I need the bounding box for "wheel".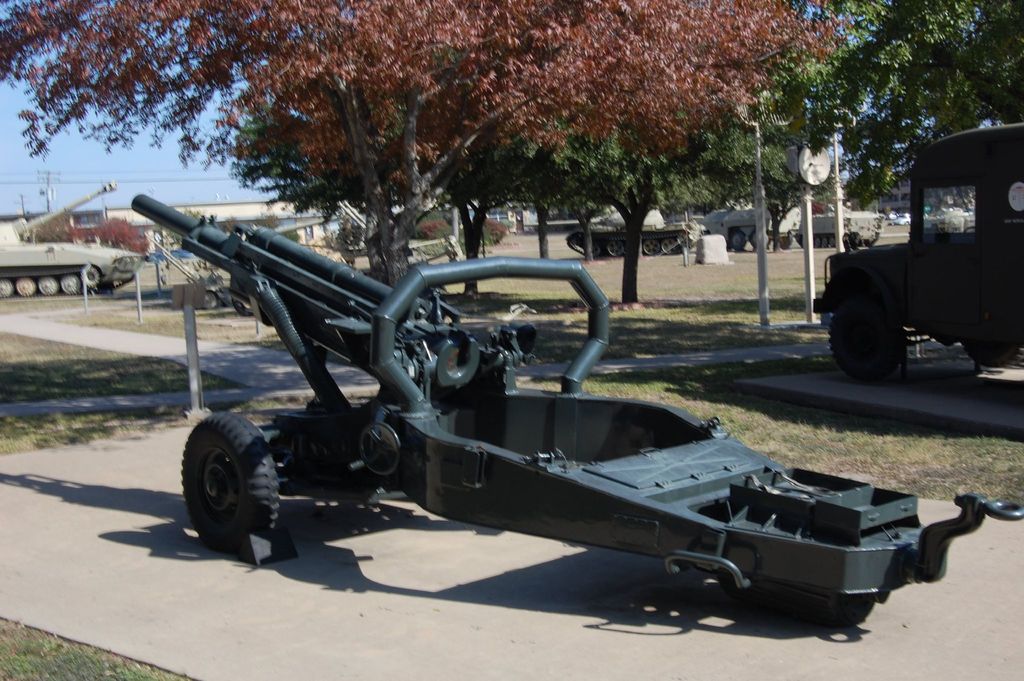
Here it is: crop(661, 235, 684, 254).
